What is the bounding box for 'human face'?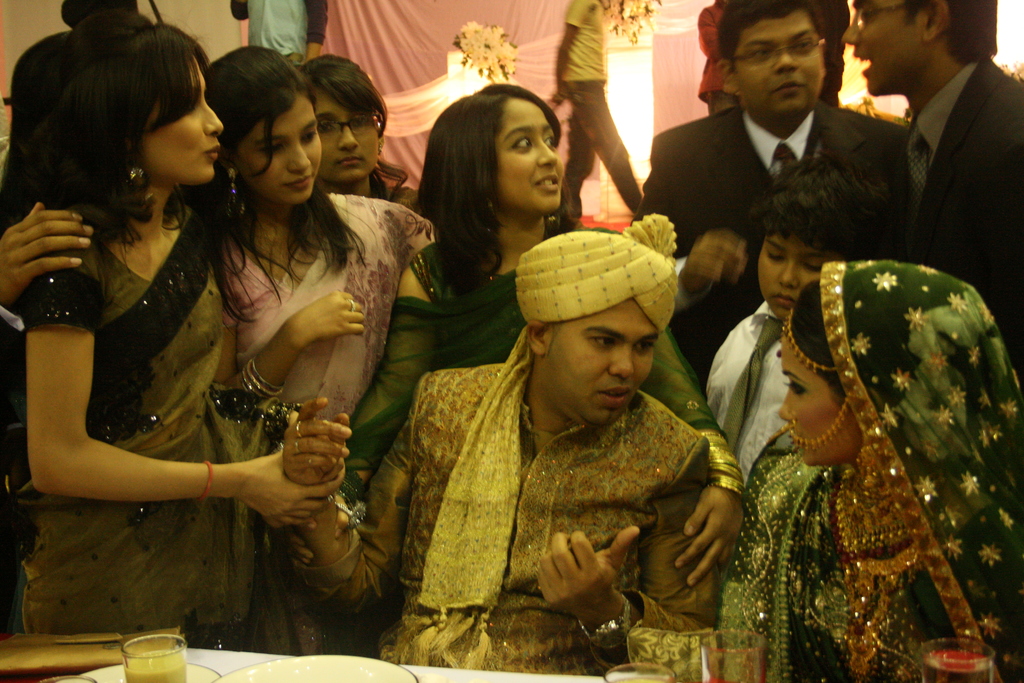
bbox=[317, 81, 379, 186].
